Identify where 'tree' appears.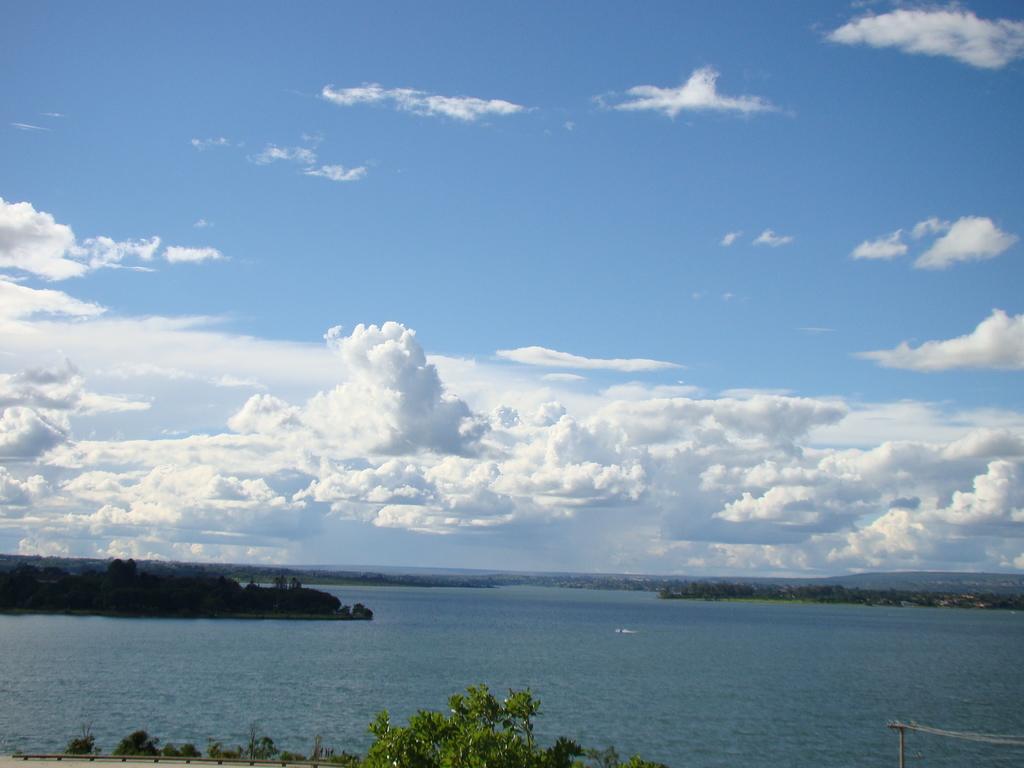
Appears at region(127, 558, 140, 595).
